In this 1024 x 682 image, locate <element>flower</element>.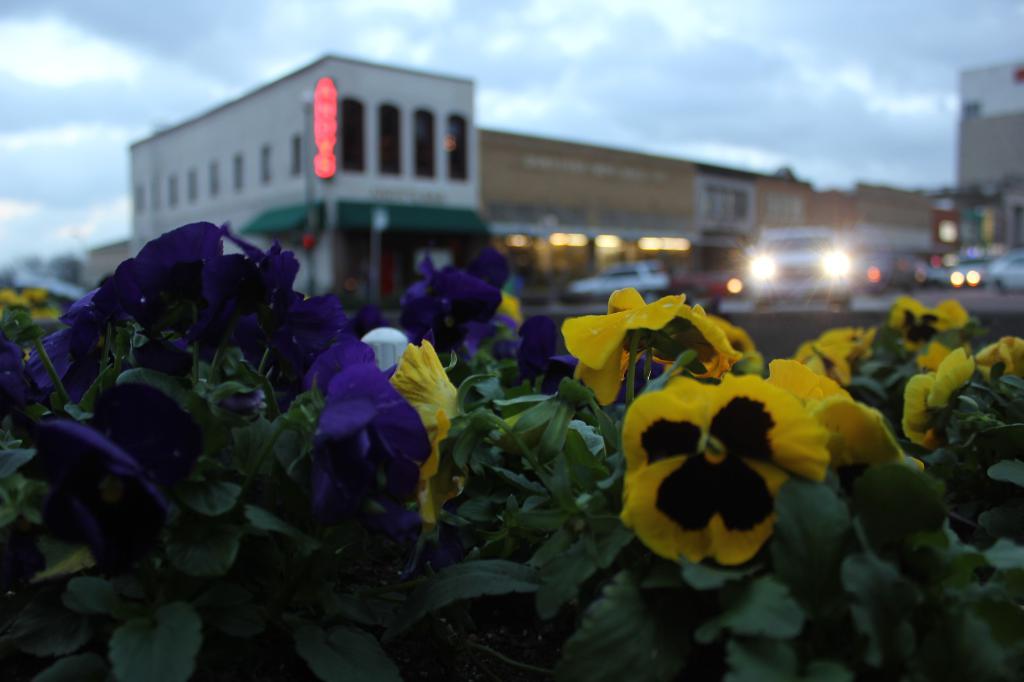
Bounding box: crop(518, 321, 576, 393).
